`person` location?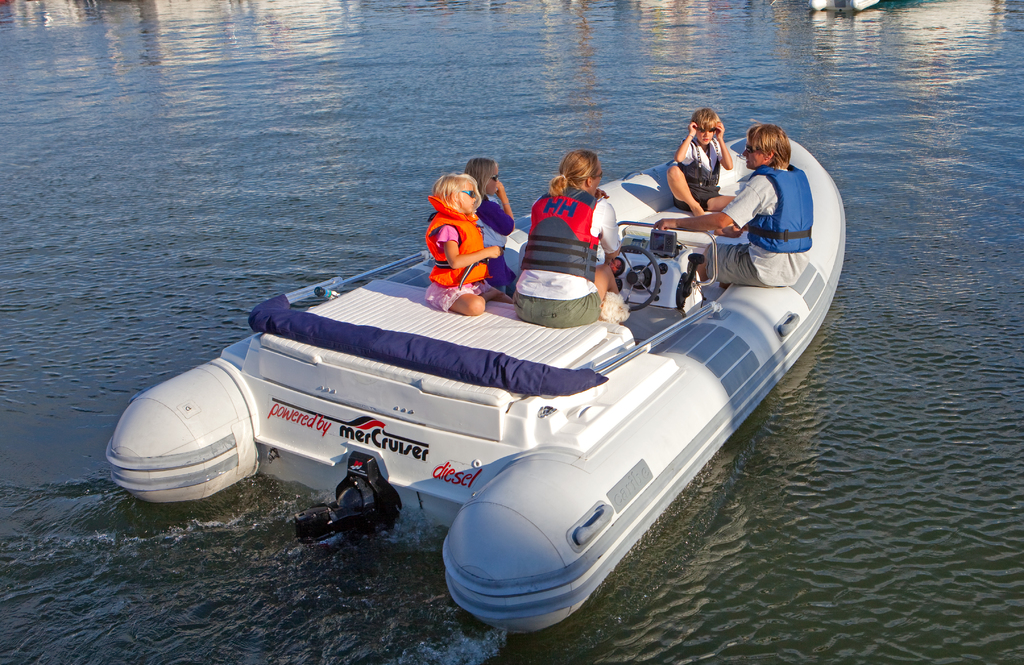
bbox=[662, 106, 740, 238]
